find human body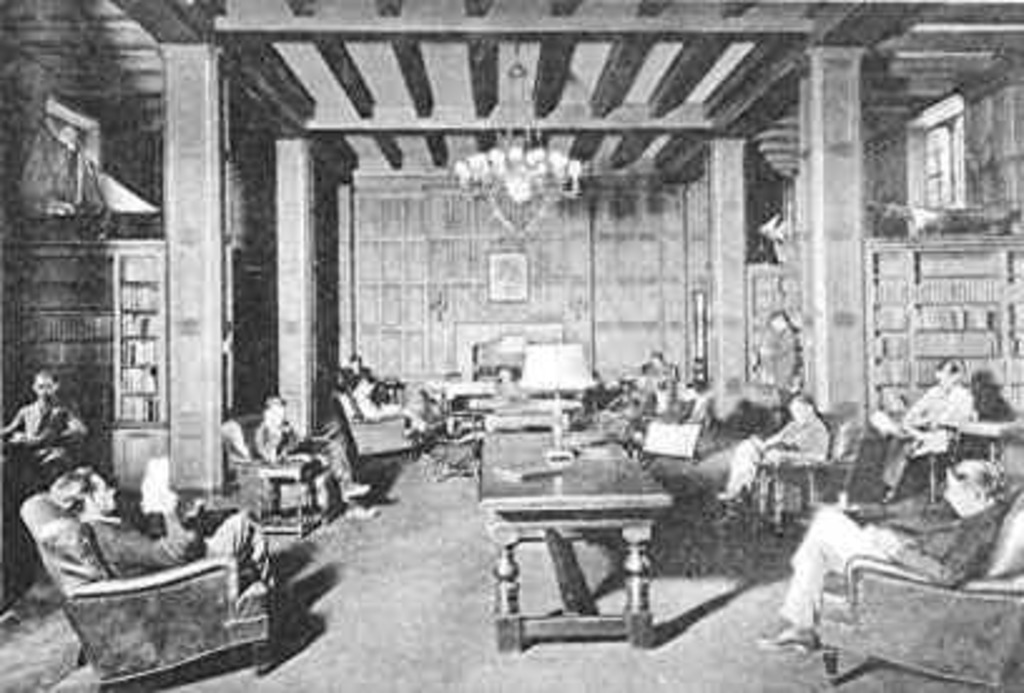
(748,500,1004,655)
